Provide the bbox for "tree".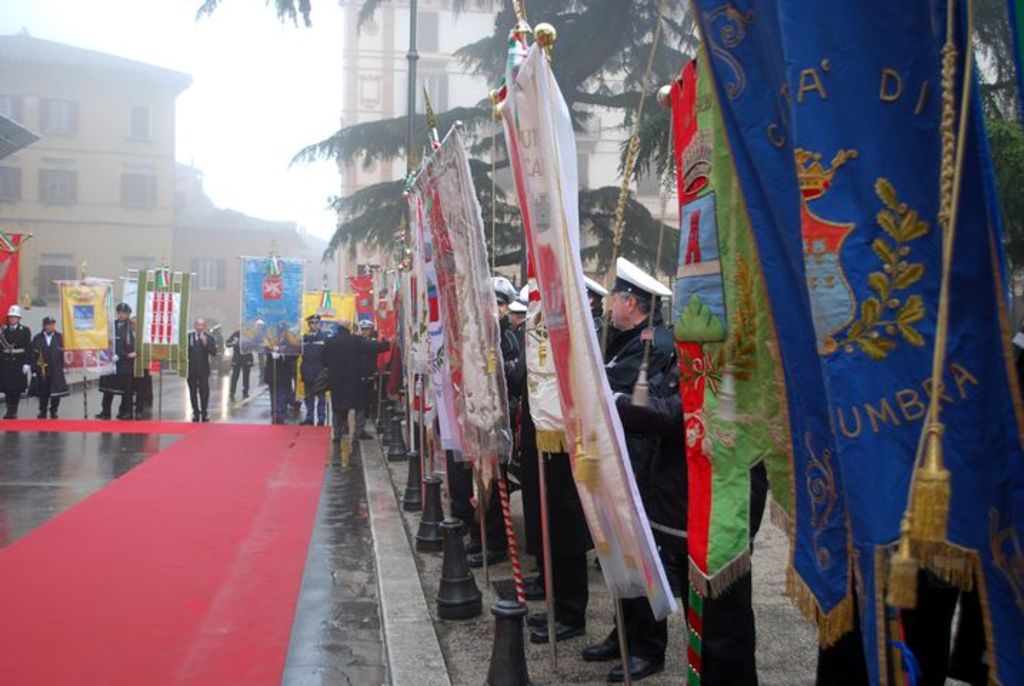
(x1=180, y1=0, x2=1023, y2=296).
